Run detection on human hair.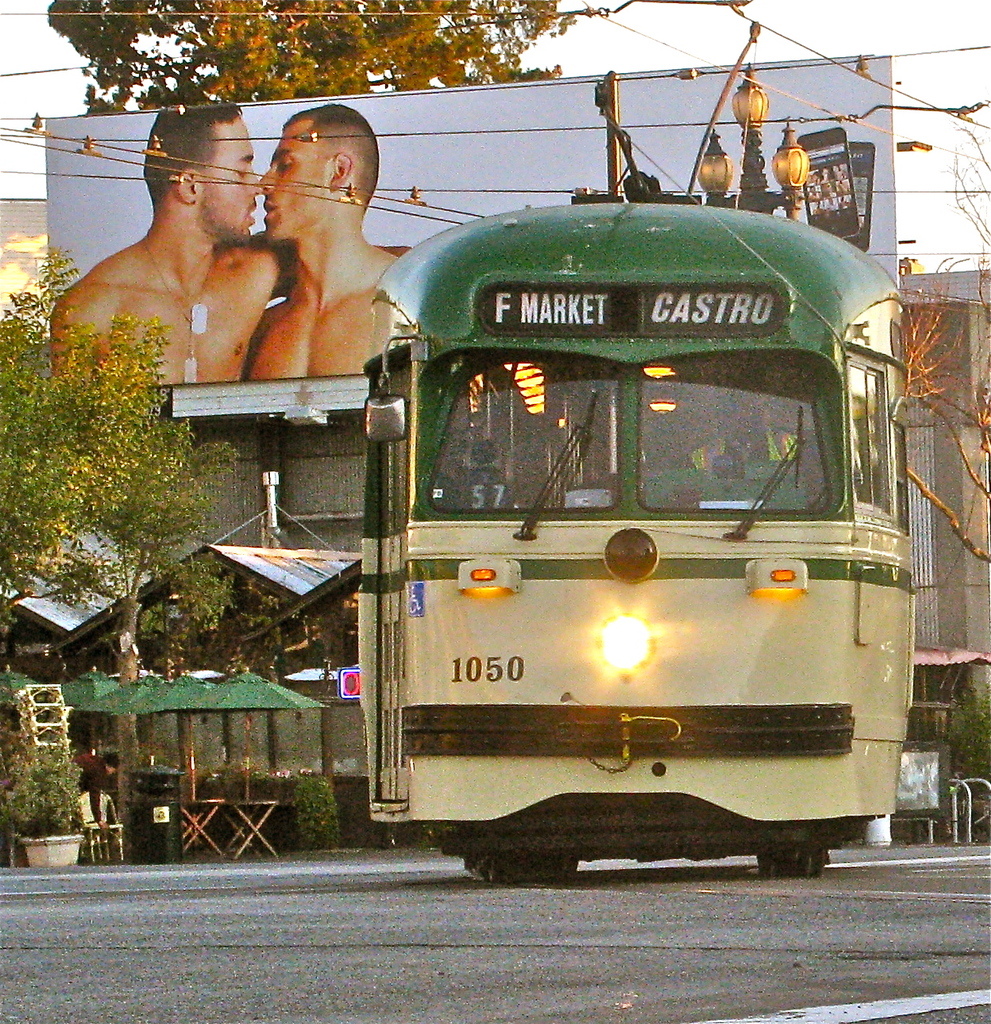
Result: region(146, 103, 245, 205).
